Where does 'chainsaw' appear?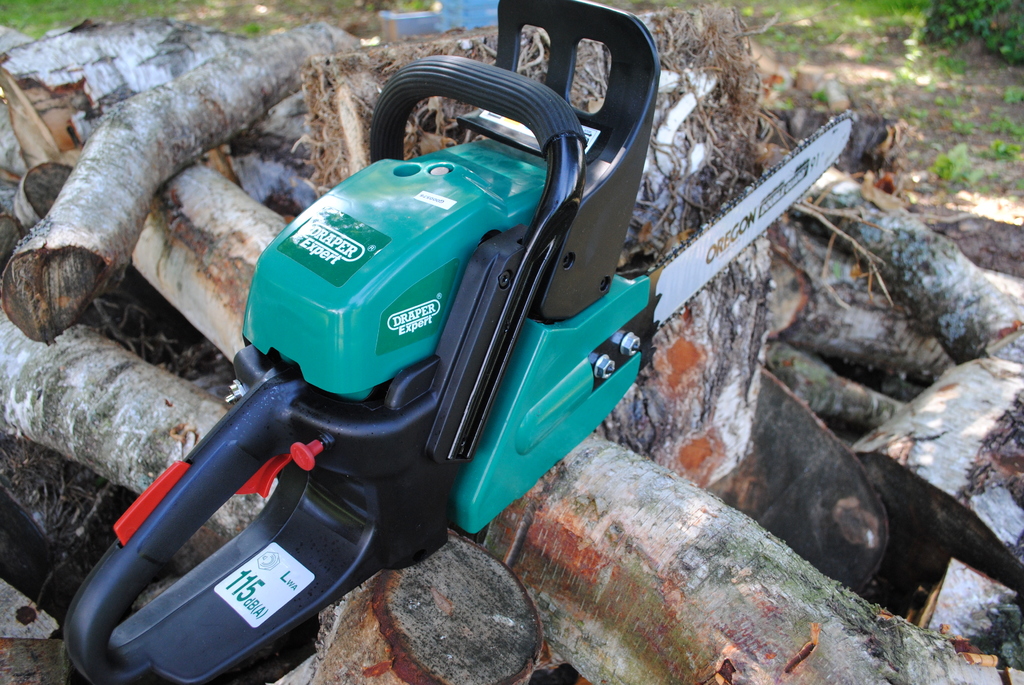
Appears at rect(63, 0, 850, 684).
